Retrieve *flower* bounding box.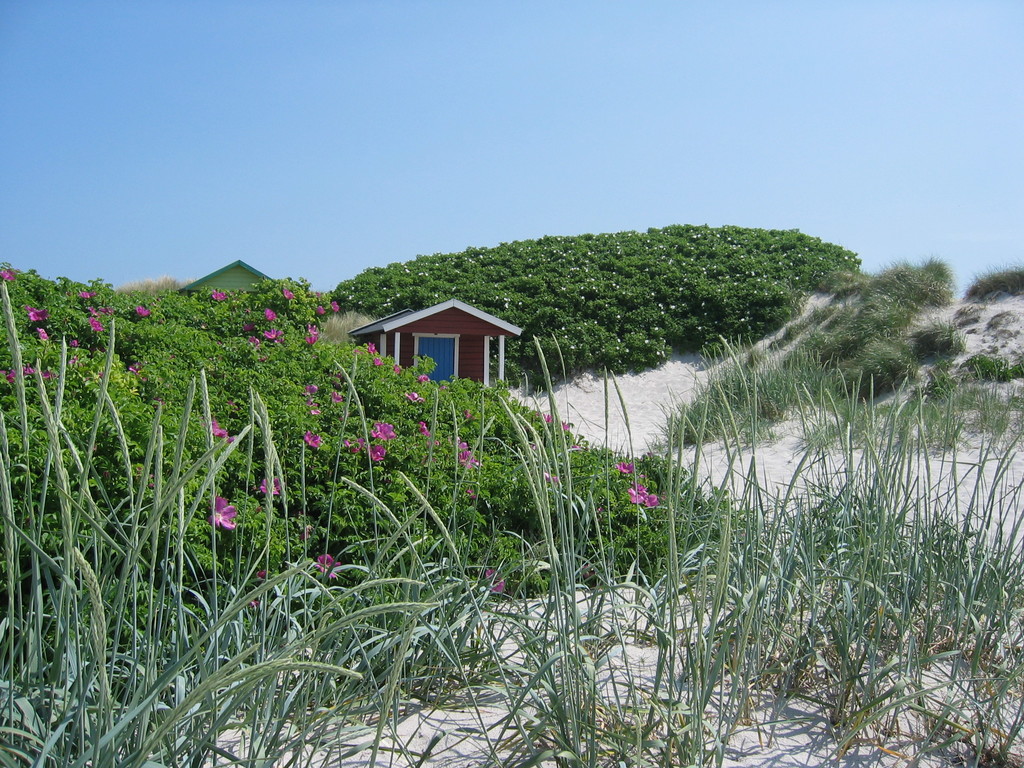
Bounding box: box(211, 288, 230, 300).
